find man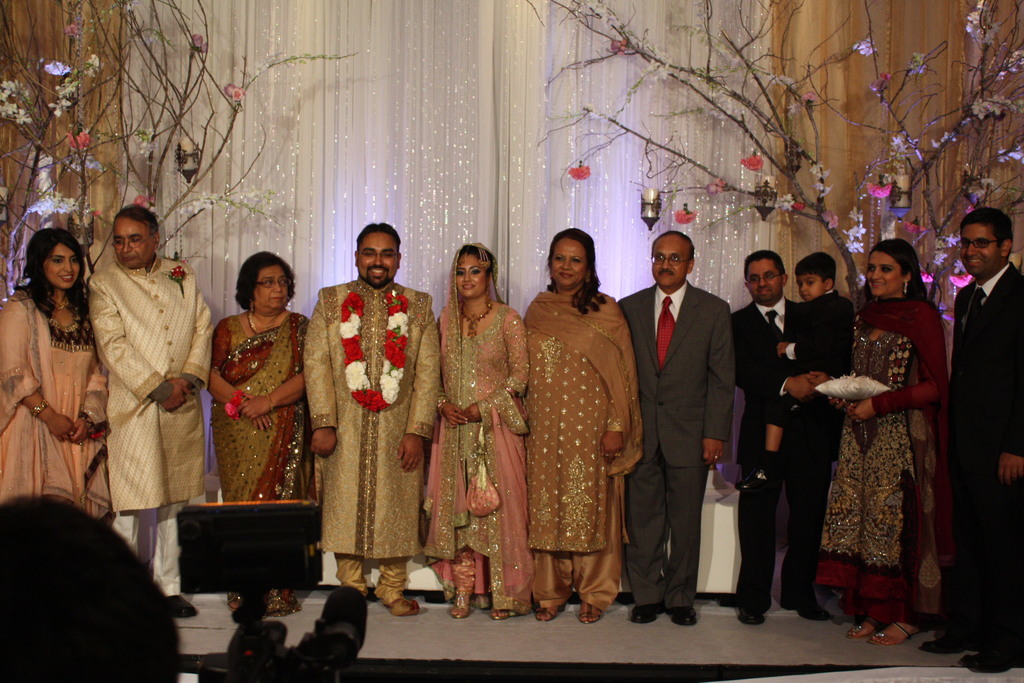
(724, 253, 842, 625)
